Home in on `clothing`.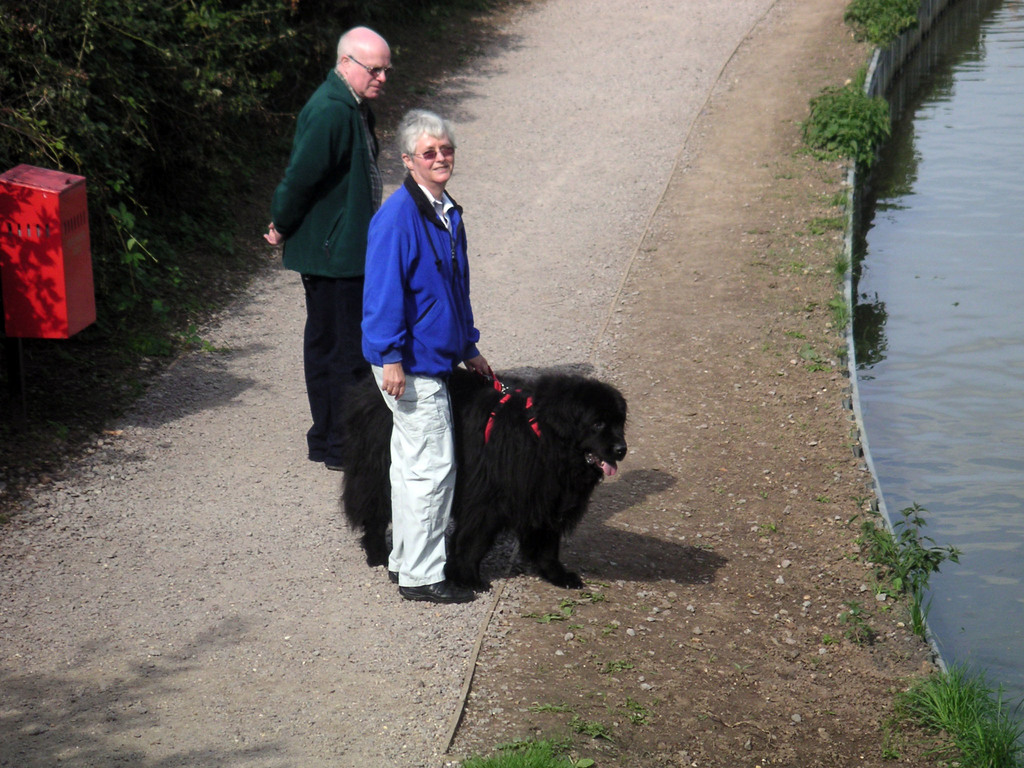
Homed in at BBox(358, 169, 484, 598).
